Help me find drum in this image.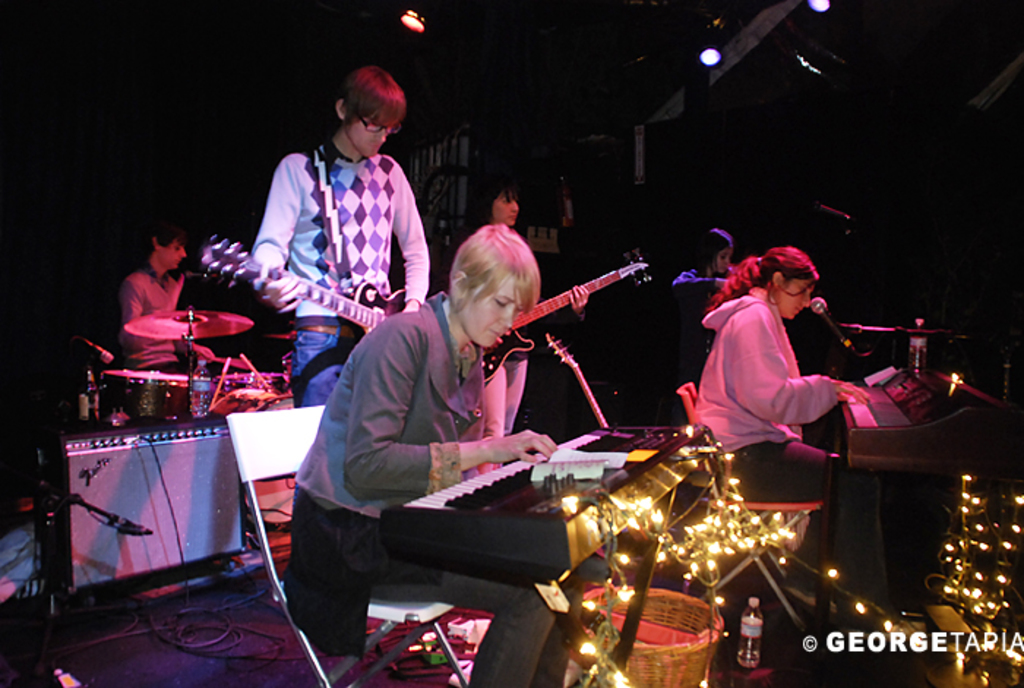
Found it: <bbox>97, 370, 212, 430</bbox>.
